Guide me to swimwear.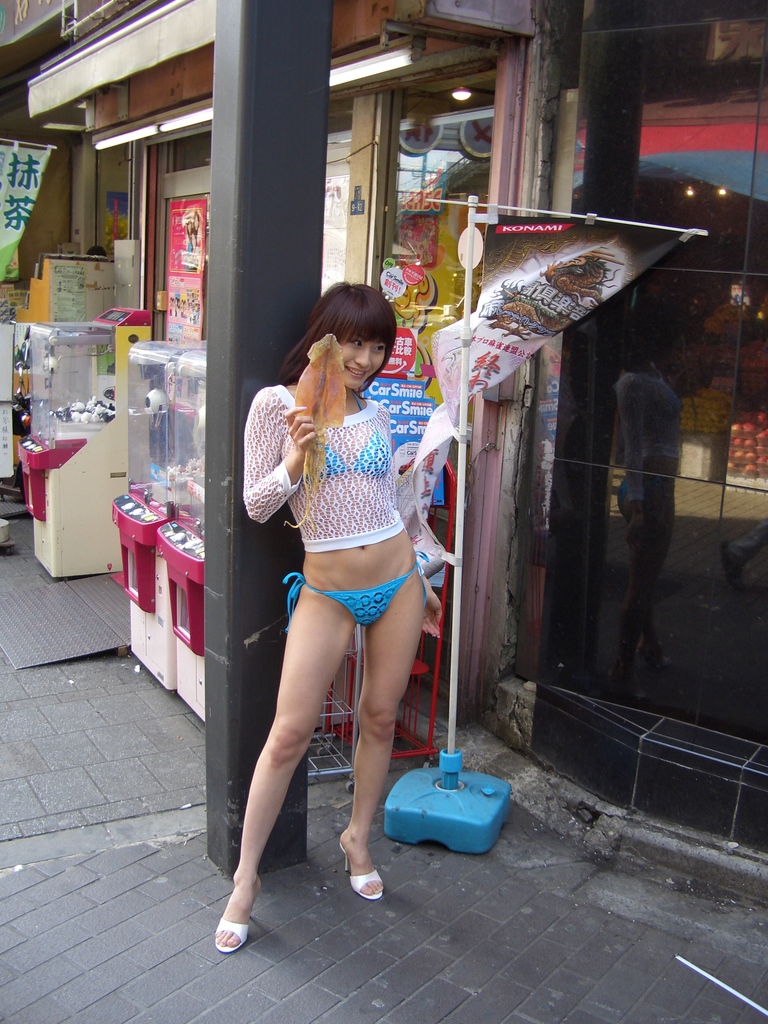
Guidance: Rect(284, 373, 396, 488).
